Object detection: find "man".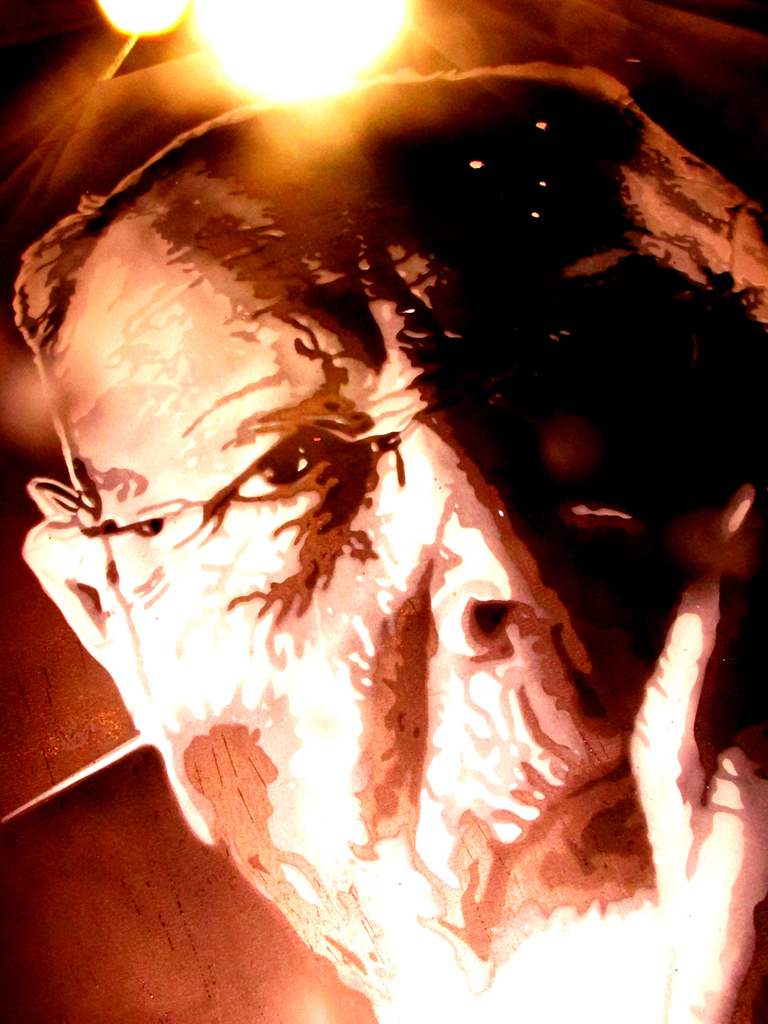
left=0, top=0, right=767, bottom=1023.
